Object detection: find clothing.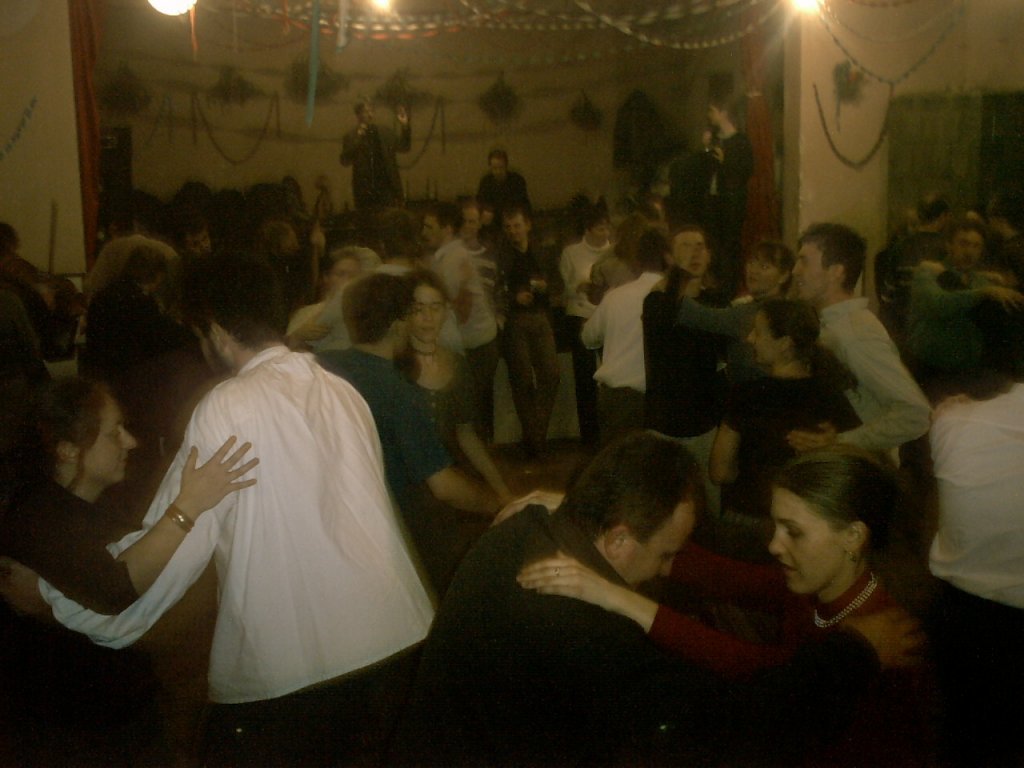
pyautogui.locateOnScreen(581, 271, 670, 450).
